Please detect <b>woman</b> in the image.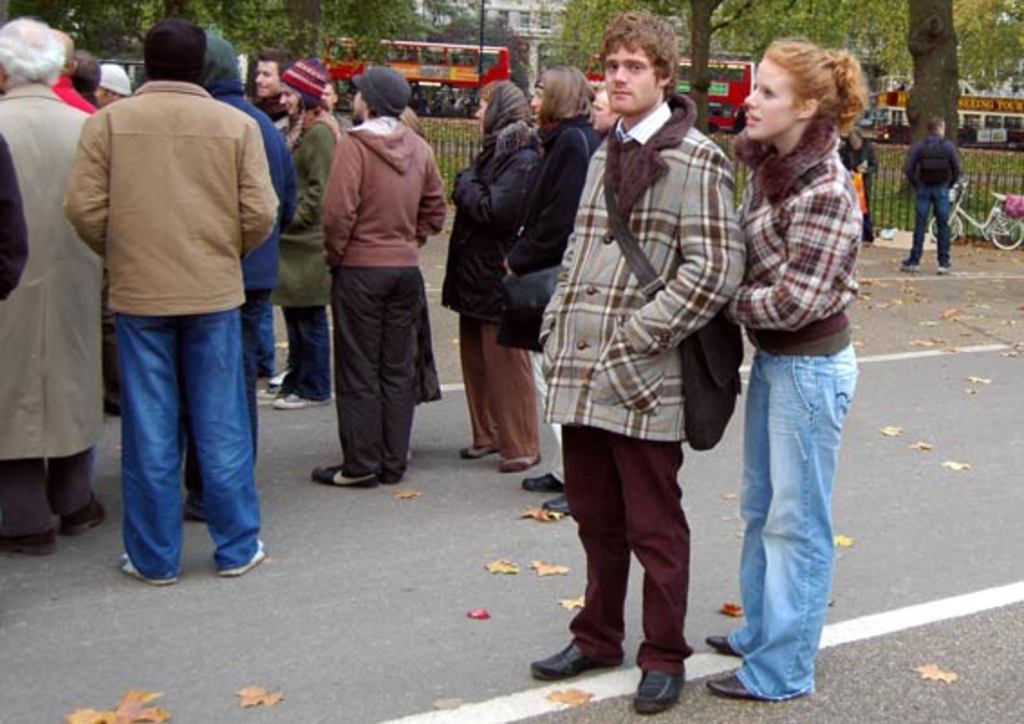
706, 32, 876, 706.
